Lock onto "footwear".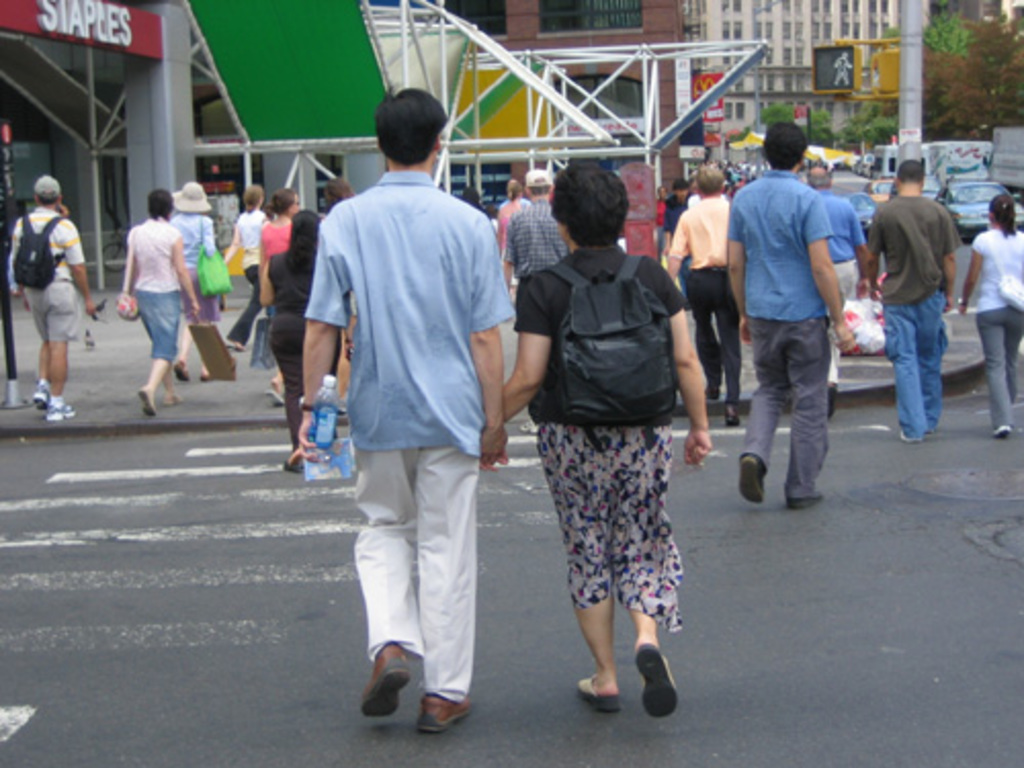
Locked: (352, 623, 477, 743).
